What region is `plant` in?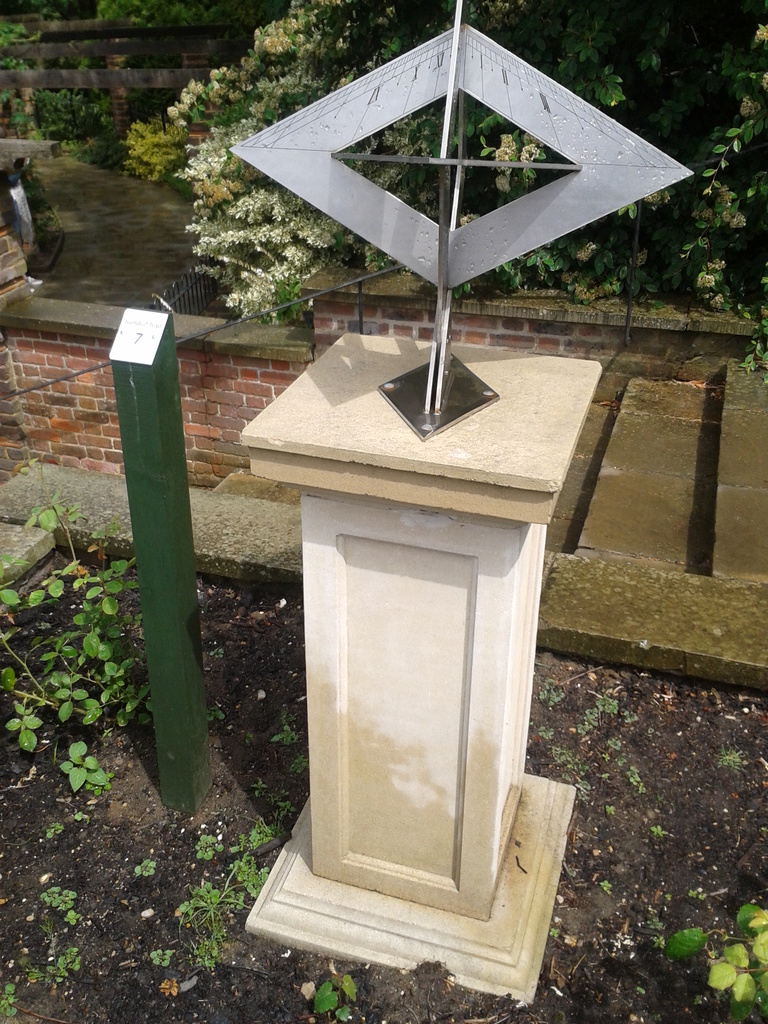
bbox(0, 981, 21, 1018).
